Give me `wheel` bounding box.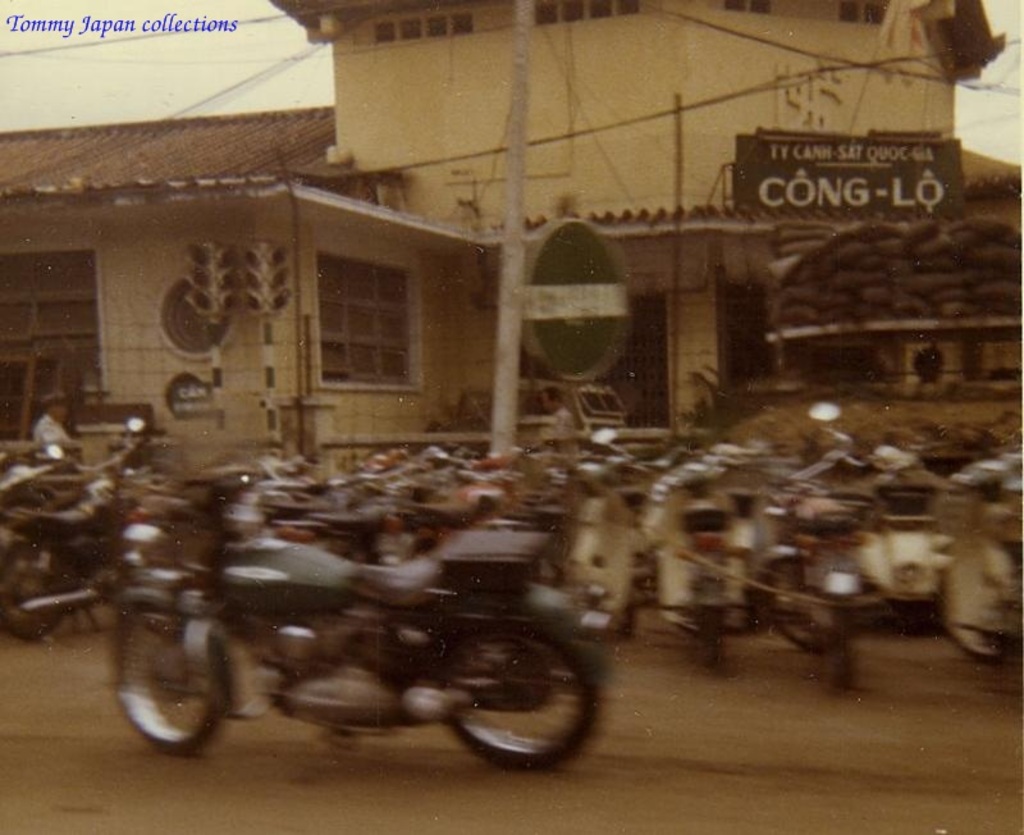
(829, 610, 868, 694).
